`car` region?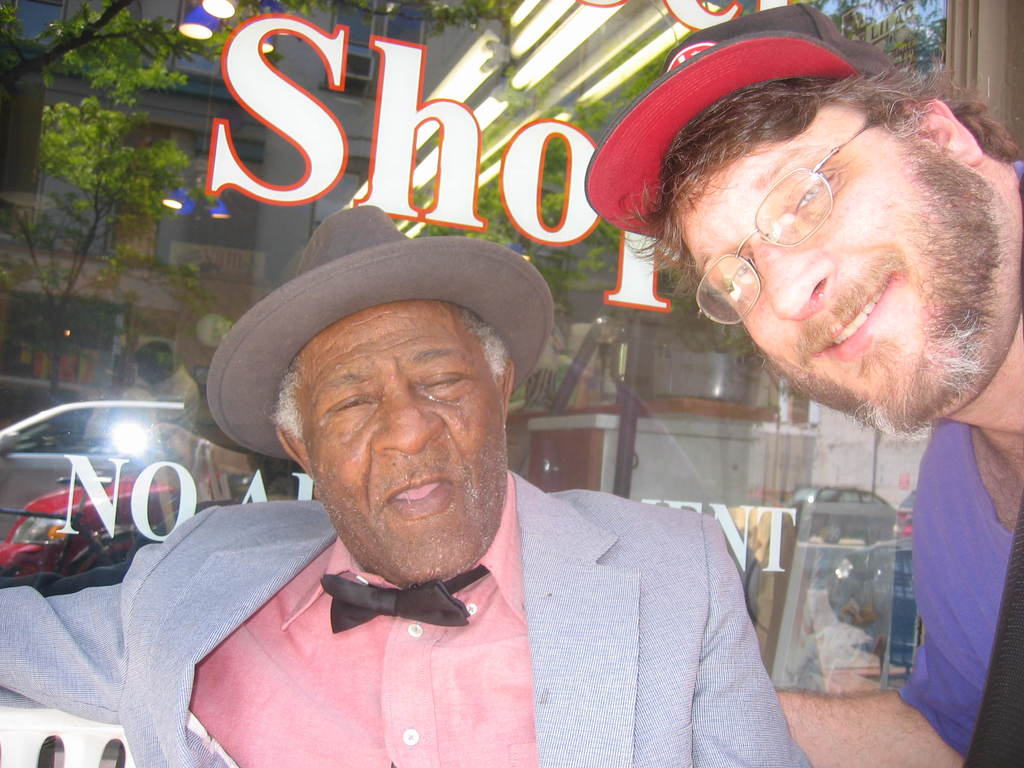
bbox(788, 484, 900, 552)
